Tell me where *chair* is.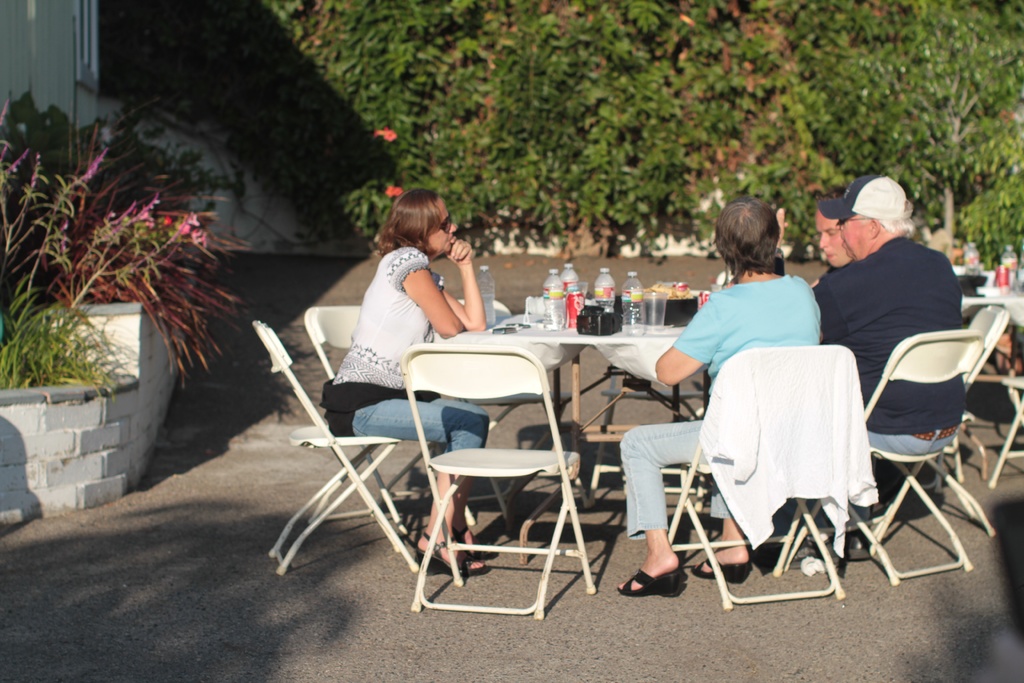
*chair* is at [x1=854, y1=304, x2=1011, y2=548].
